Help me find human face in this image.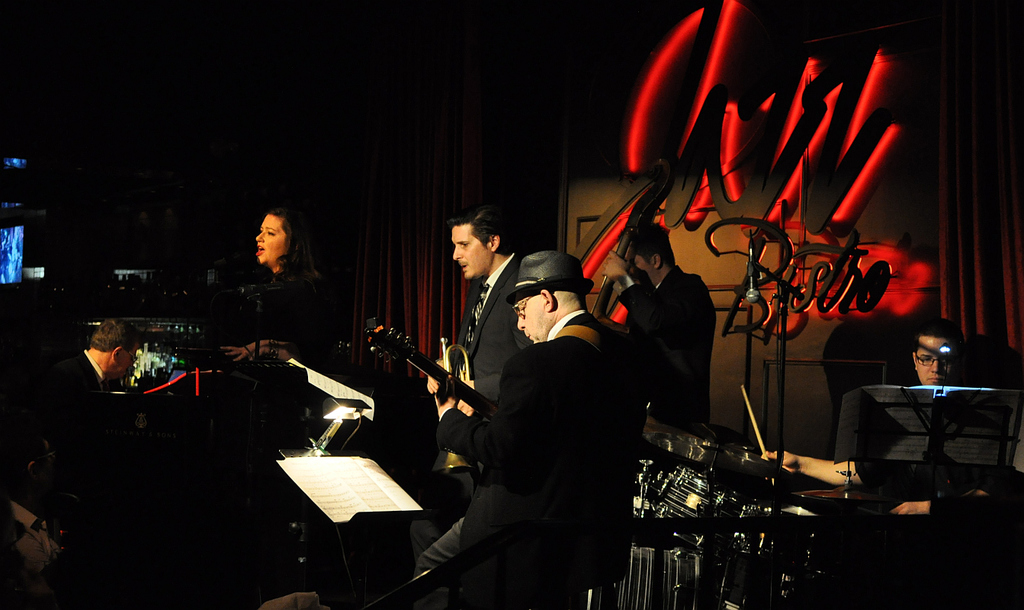
Found it: [x1=510, y1=292, x2=547, y2=345].
